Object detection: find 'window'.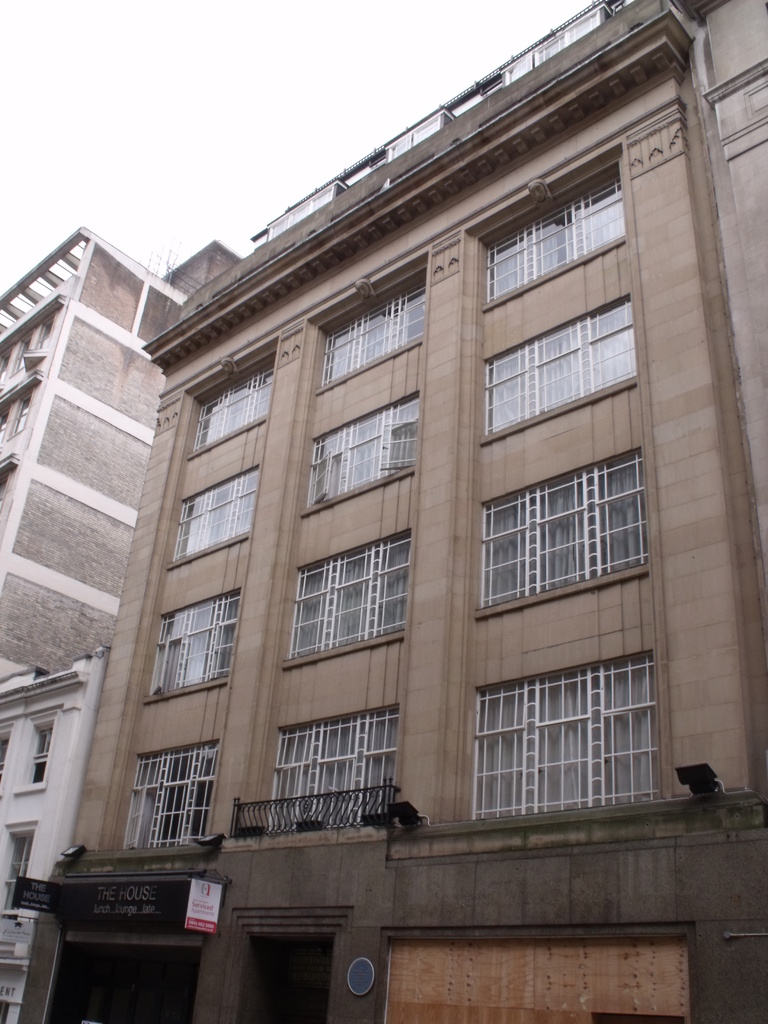
(left=296, top=387, right=417, bottom=518).
